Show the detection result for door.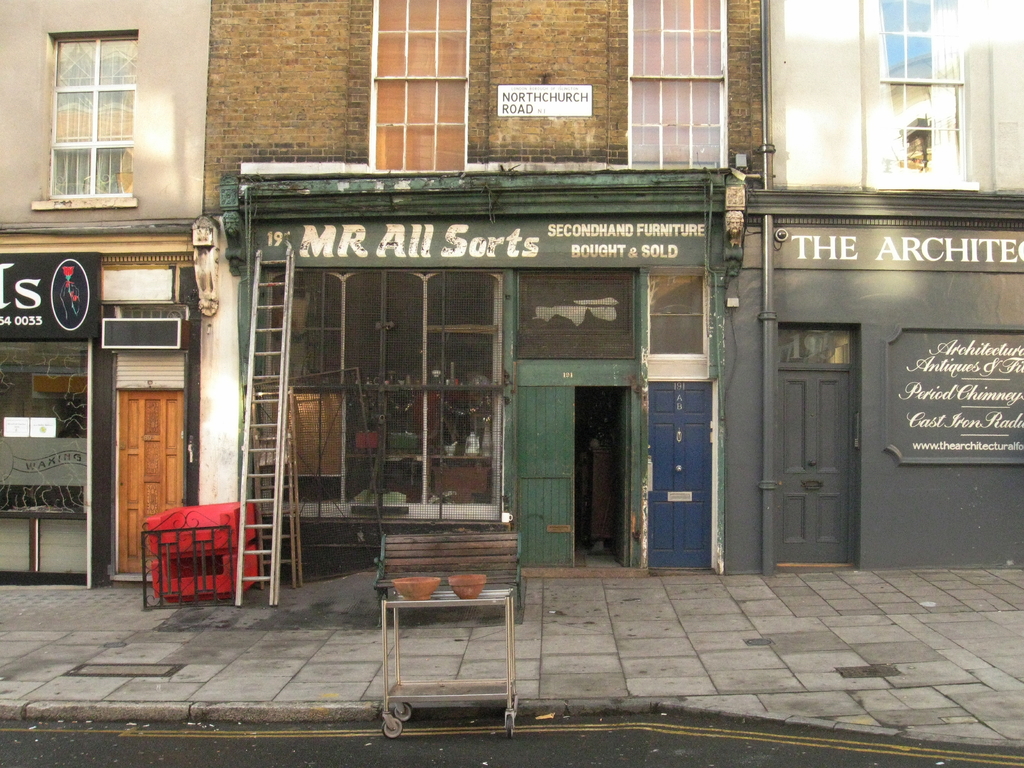
detection(518, 386, 577, 568).
